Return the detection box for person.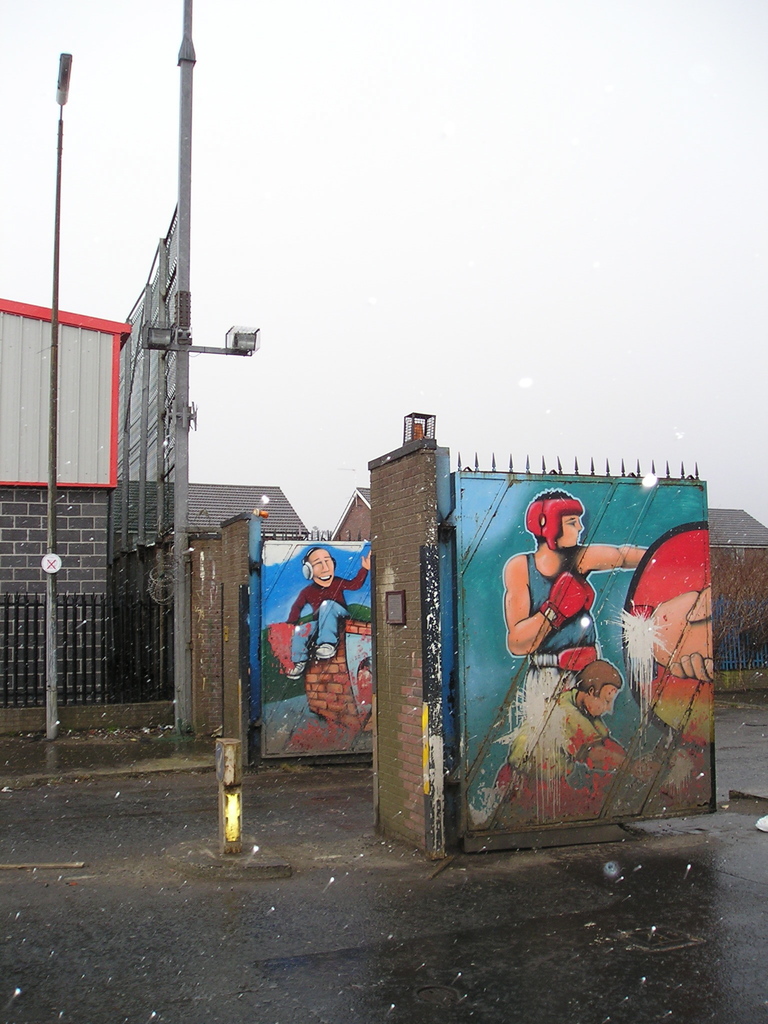
534, 660, 628, 787.
